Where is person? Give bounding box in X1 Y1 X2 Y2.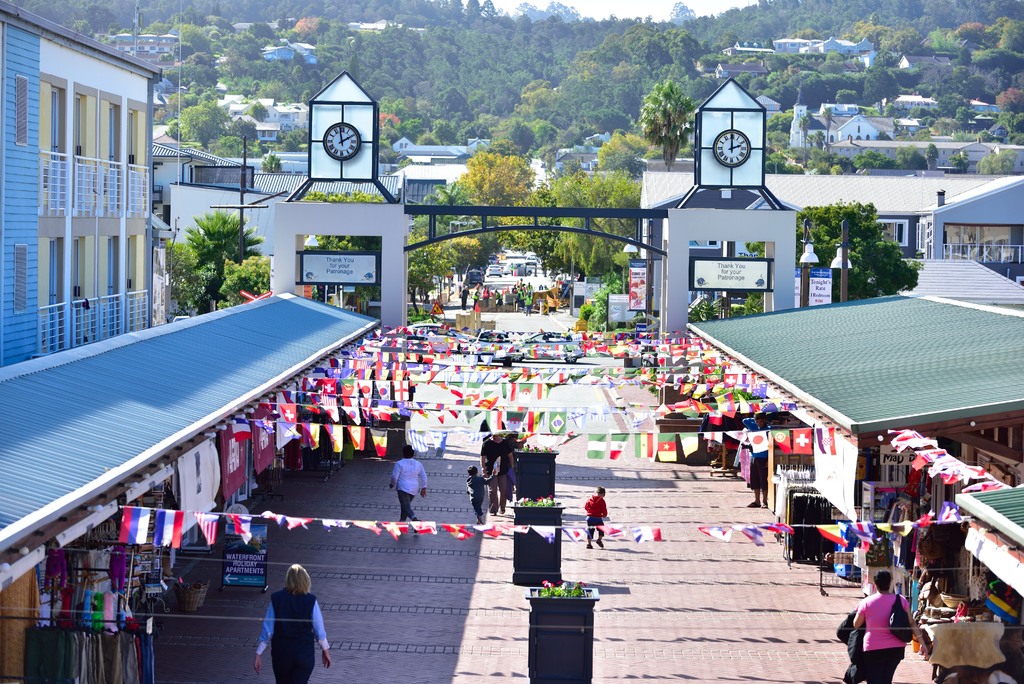
391 443 429 533.
